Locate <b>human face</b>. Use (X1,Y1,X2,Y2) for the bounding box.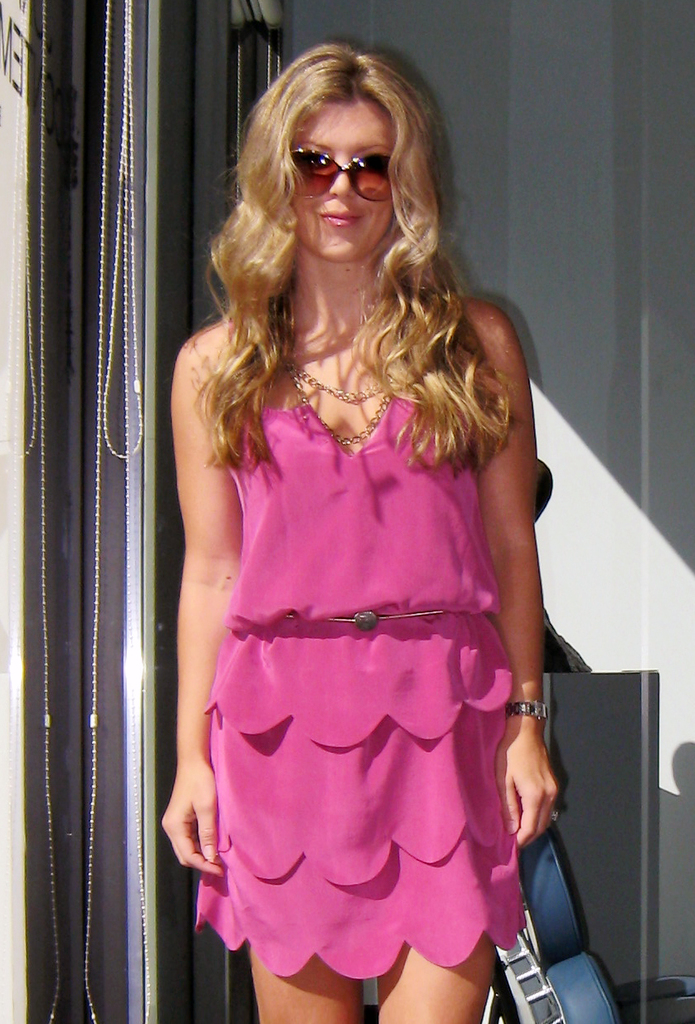
(292,95,394,256).
